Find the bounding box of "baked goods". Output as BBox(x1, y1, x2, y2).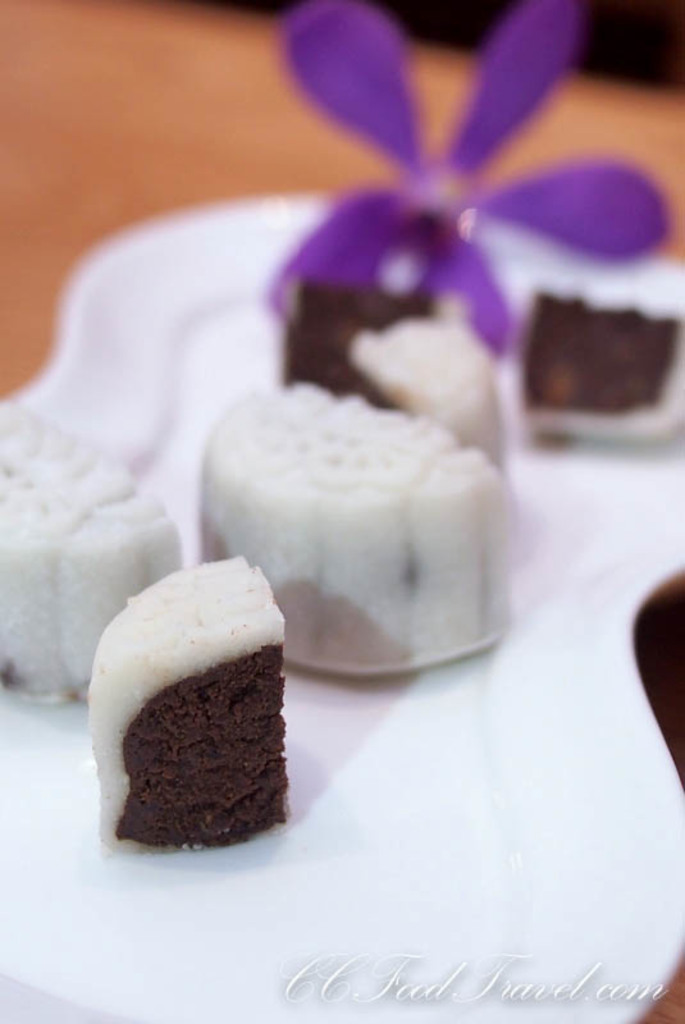
BBox(197, 385, 512, 678).
